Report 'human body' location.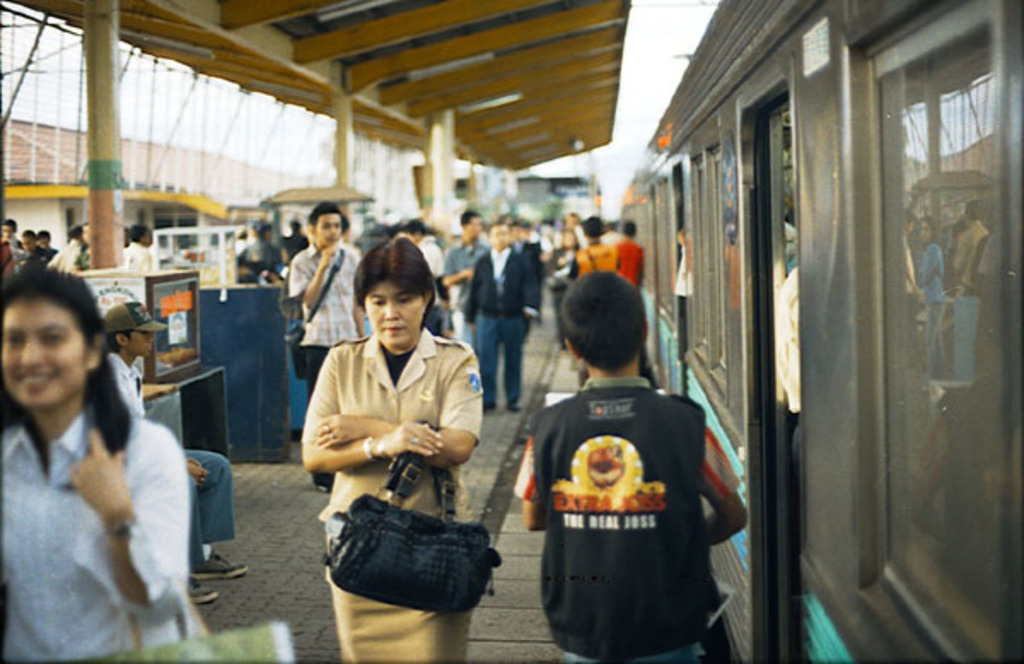
Report: [left=236, top=225, right=246, bottom=253].
